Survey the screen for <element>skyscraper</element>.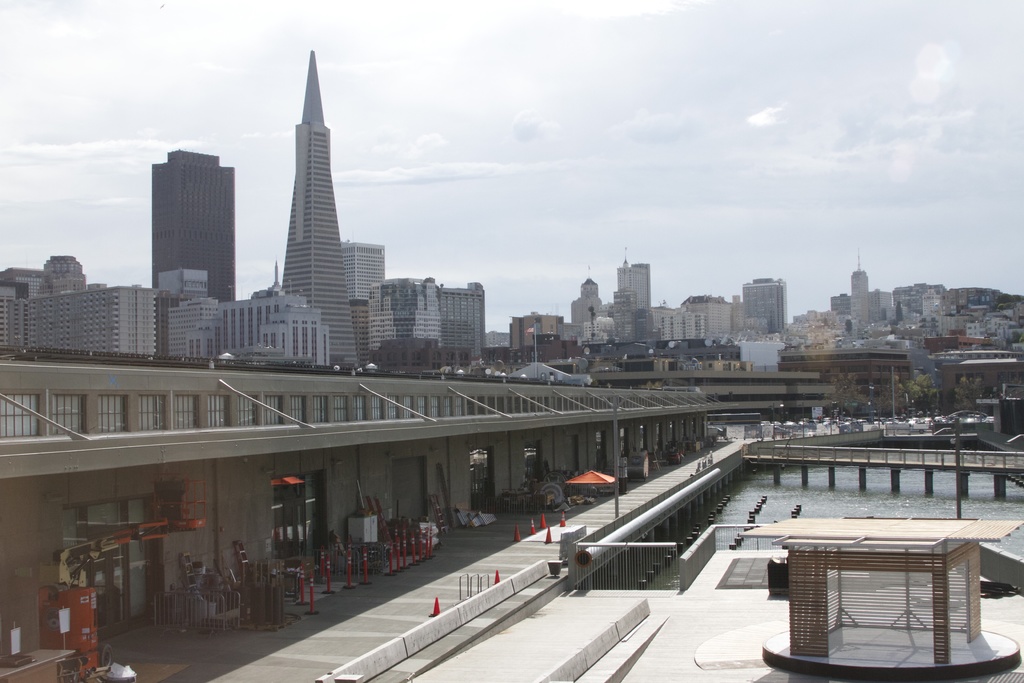
Survey found: bbox=(167, 286, 332, 368).
